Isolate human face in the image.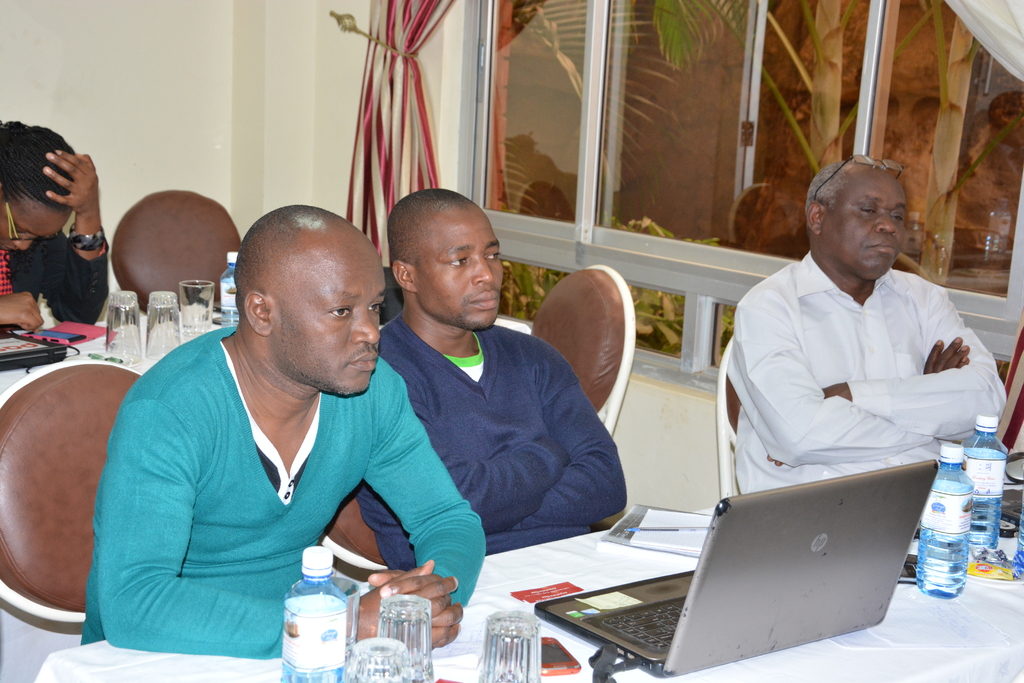
Isolated region: x1=0 y1=209 x2=72 y2=252.
